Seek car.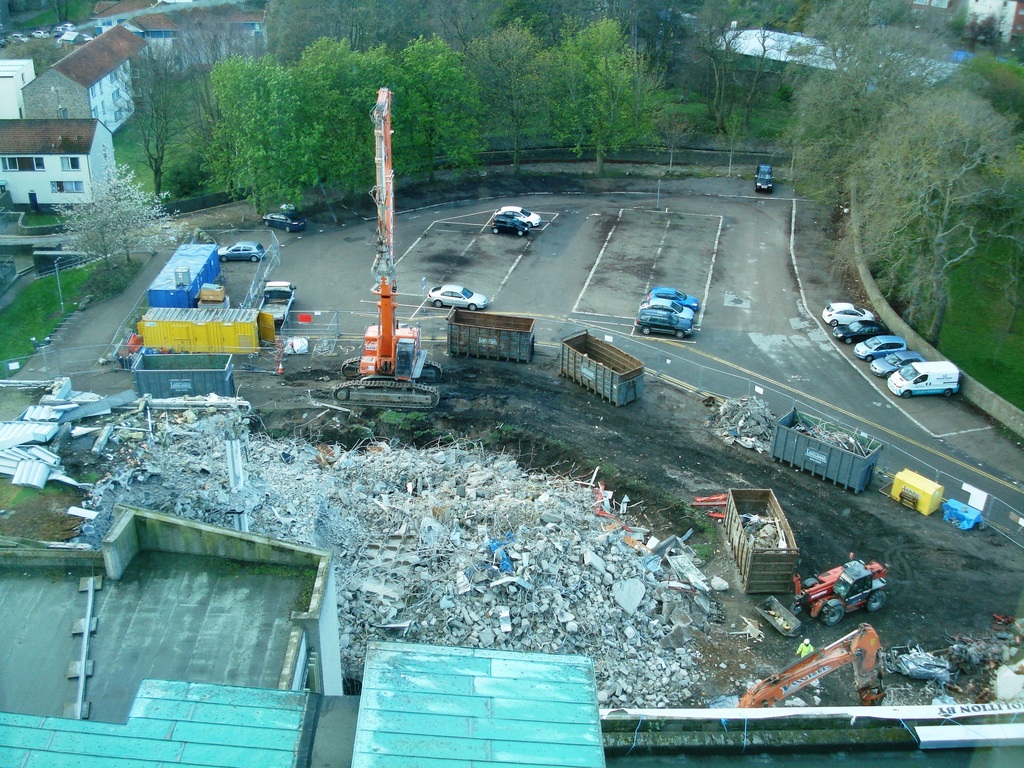
[x1=646, y1=284, x2=689, y2=312].
